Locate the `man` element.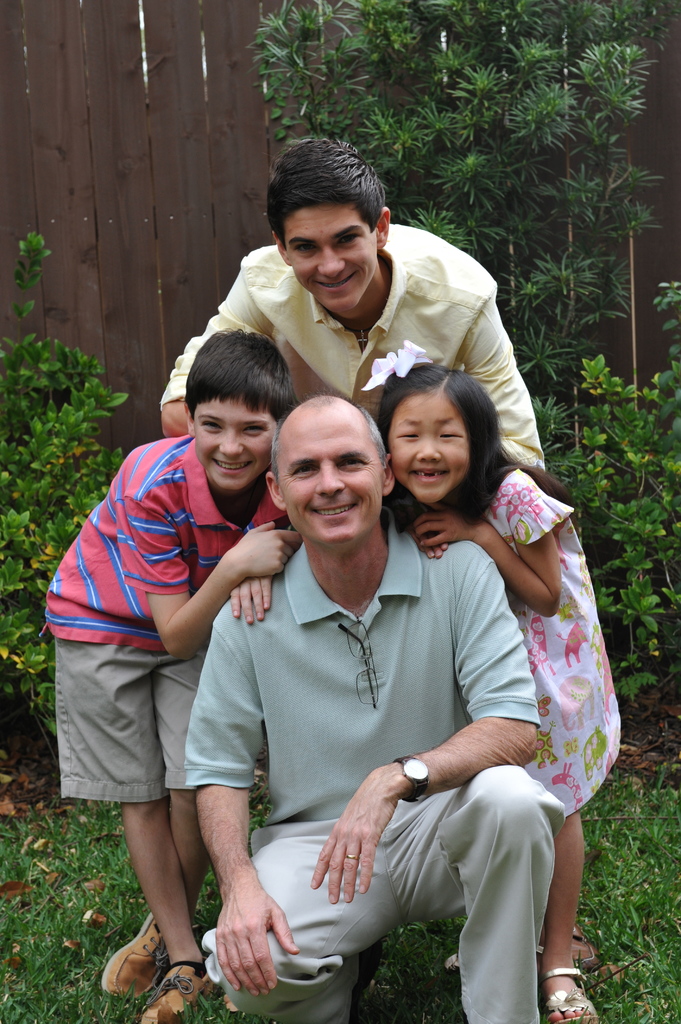
Element bbox: bbox(145, 351, 561, 999).
